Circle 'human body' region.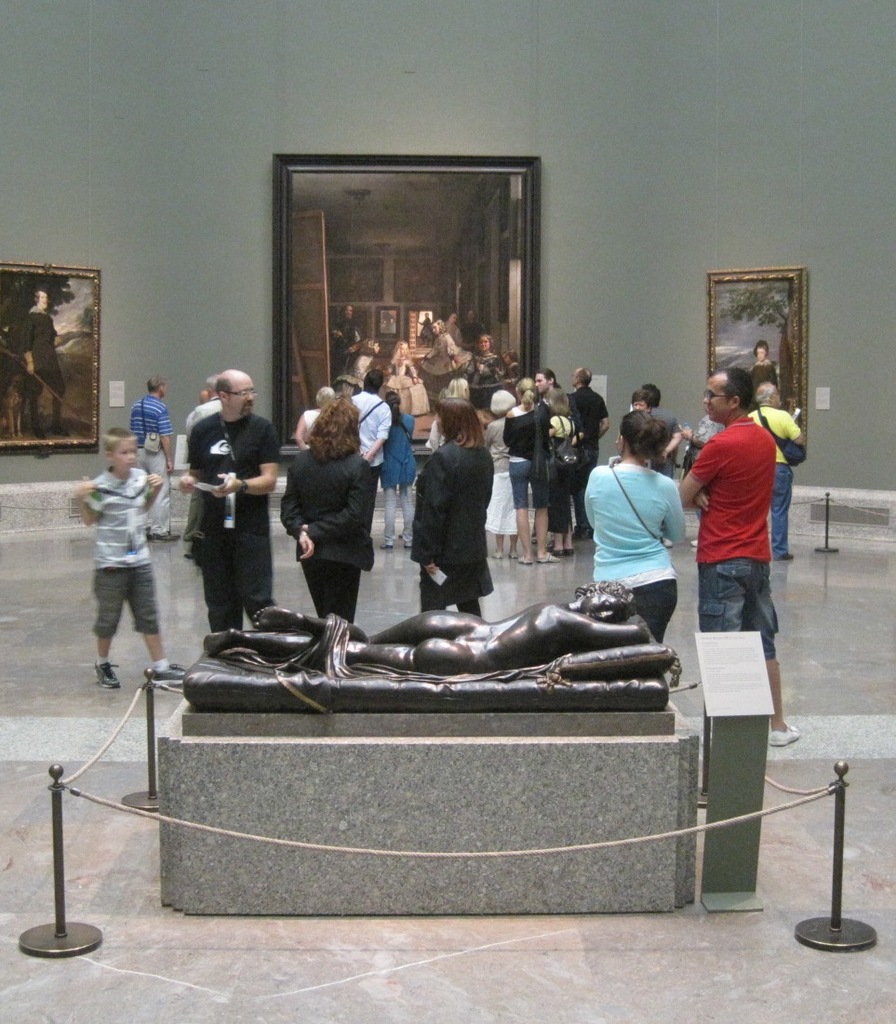
Region: 668:411:803:745.
